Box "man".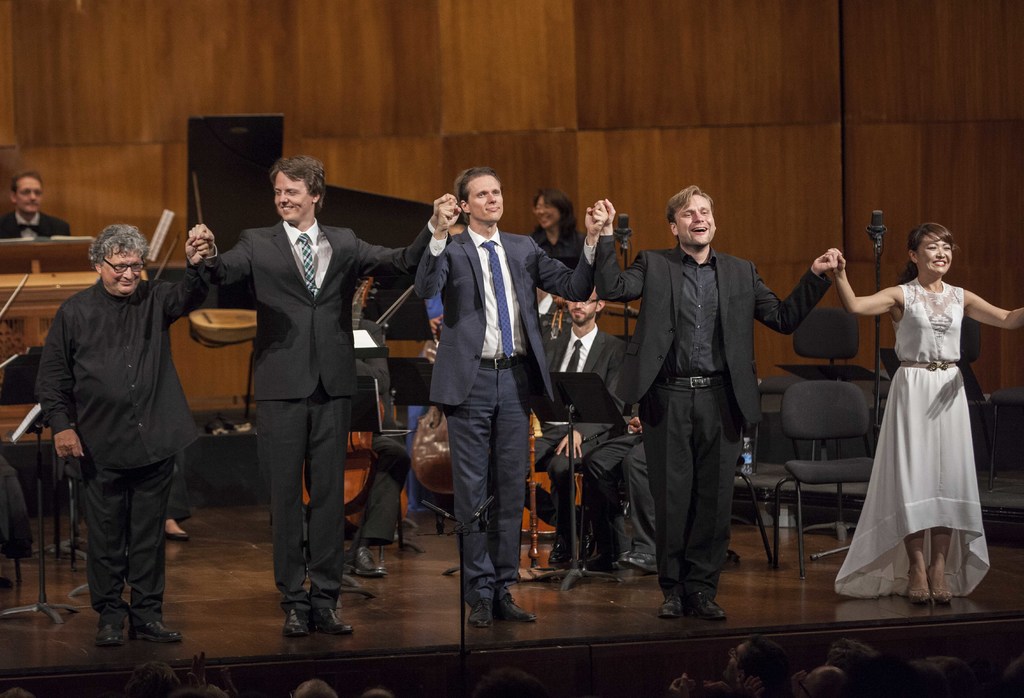
<bbox>190, 152, 460, 629</bbox>.
